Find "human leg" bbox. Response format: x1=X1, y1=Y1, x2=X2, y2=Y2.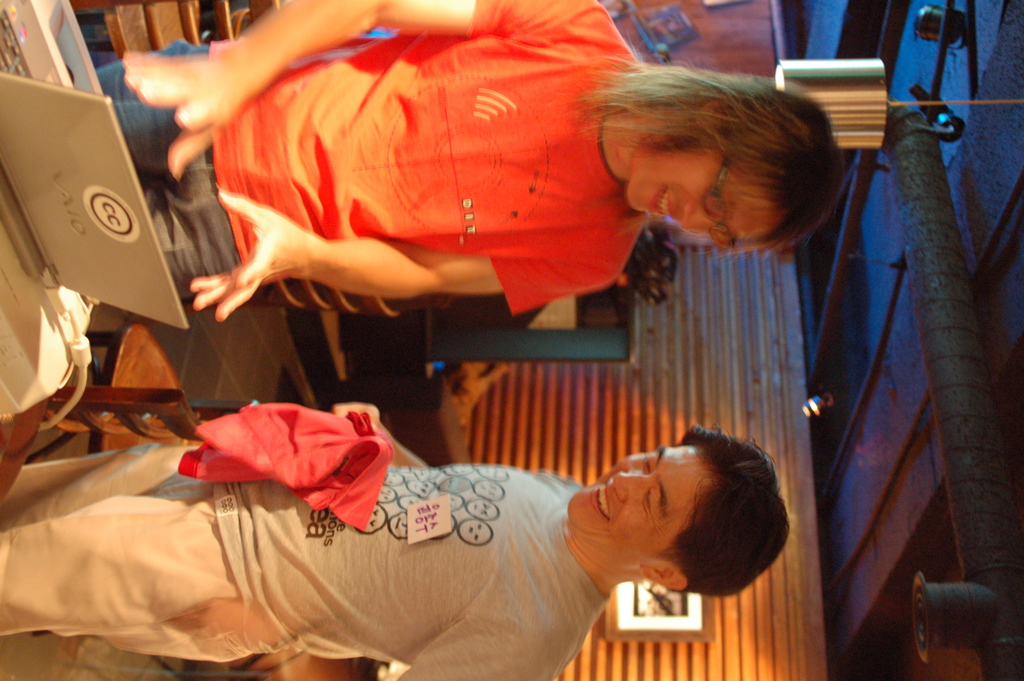
x1=100, y1=45, x2=258, y2=293.
